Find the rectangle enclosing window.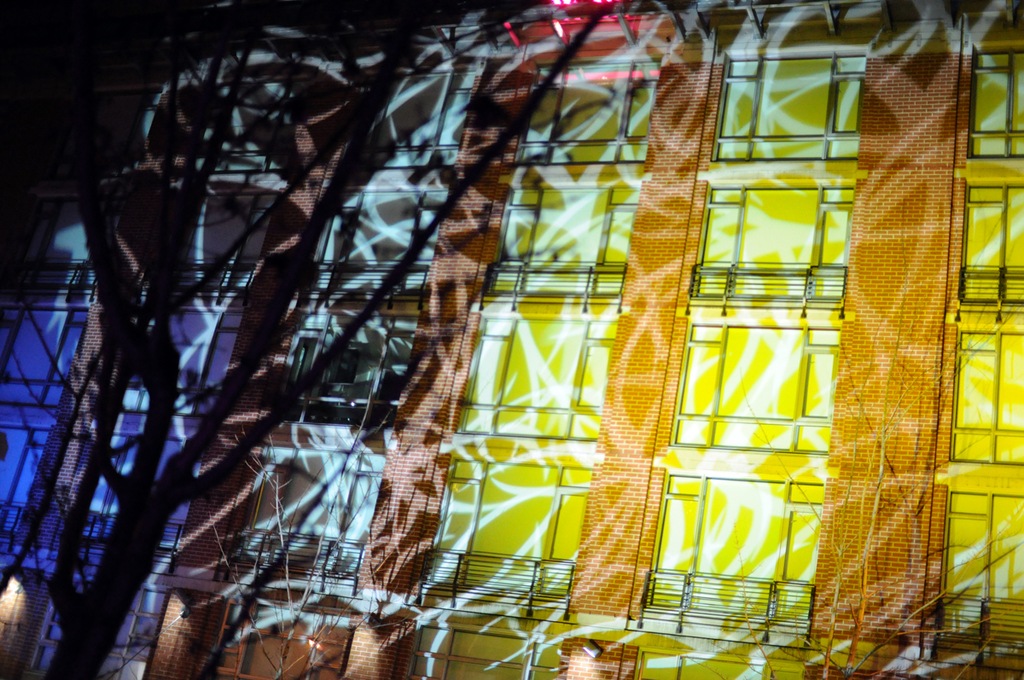
[77,430,201,553].
